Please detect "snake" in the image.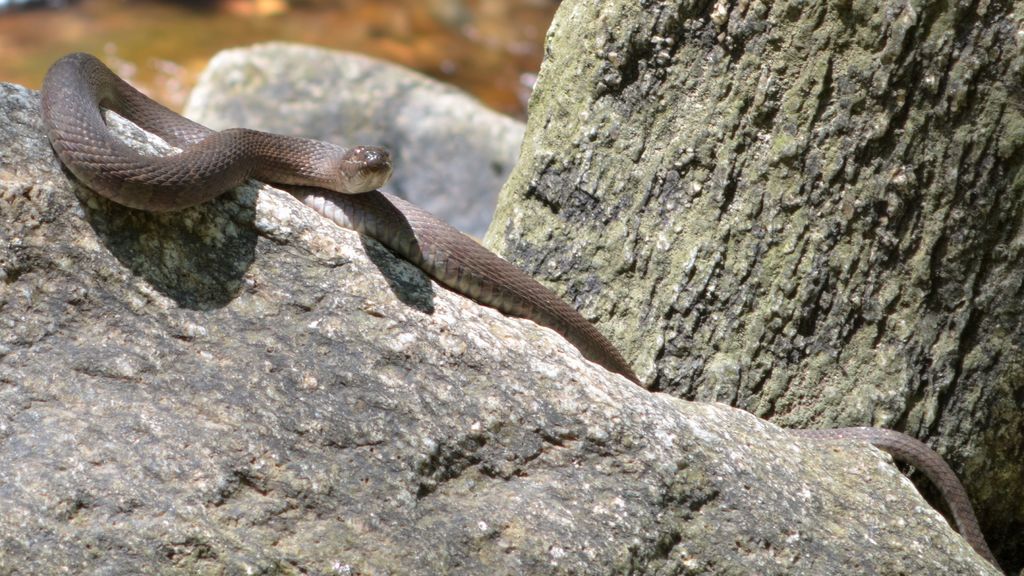
36/49/1011/575.
